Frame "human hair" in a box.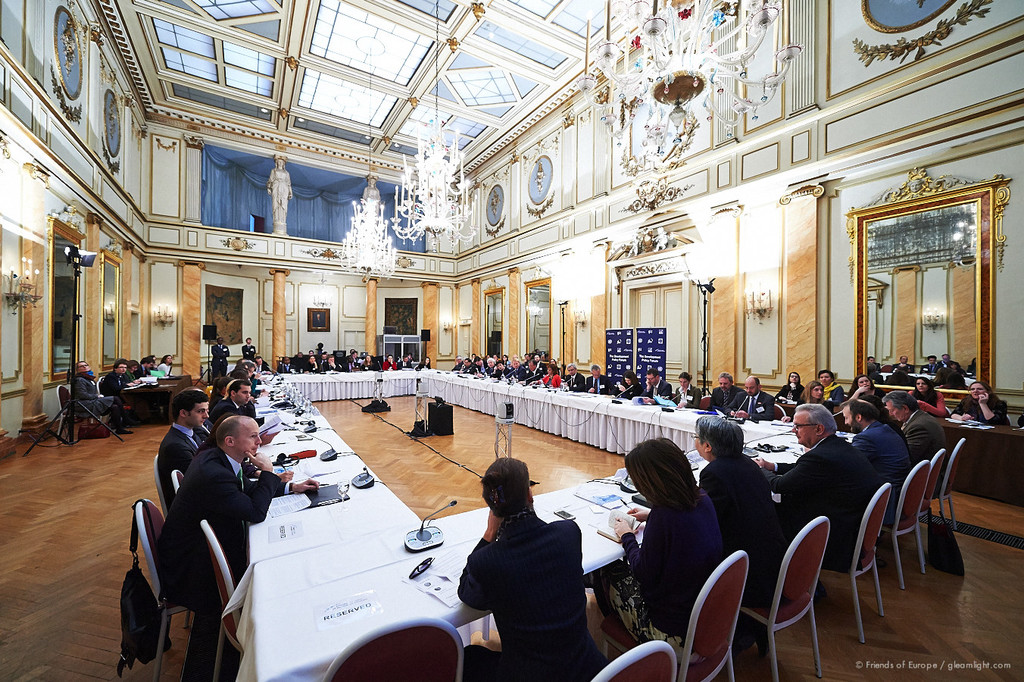
{"left": 695, "top": 418, "right": 745, "bottom": 460}.
